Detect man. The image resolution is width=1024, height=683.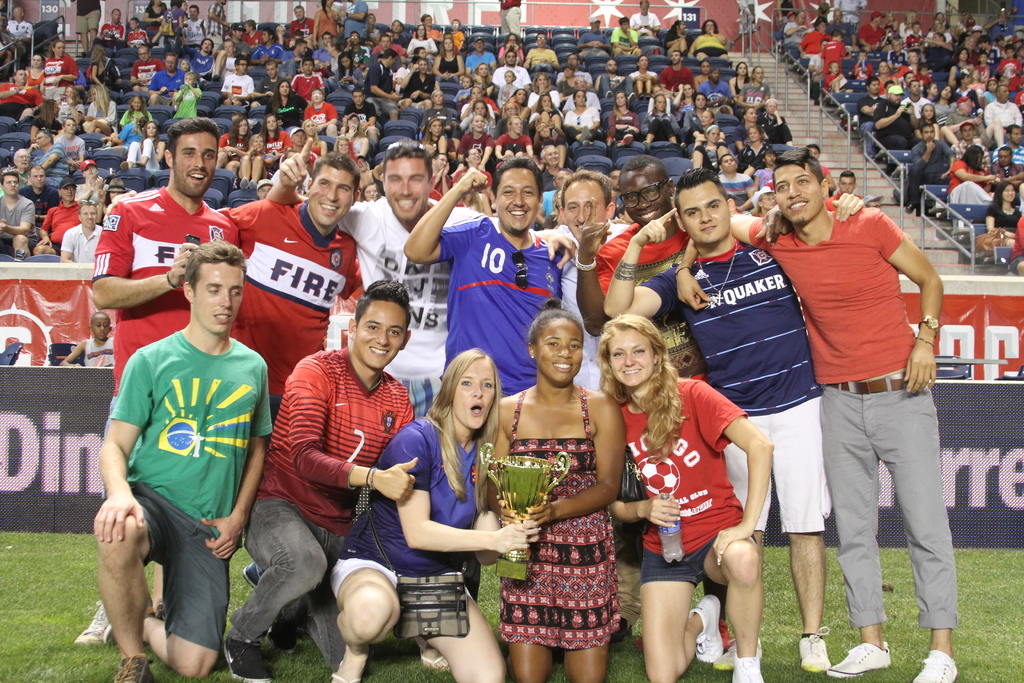
<region>675, 142, 961, 682</region>.
